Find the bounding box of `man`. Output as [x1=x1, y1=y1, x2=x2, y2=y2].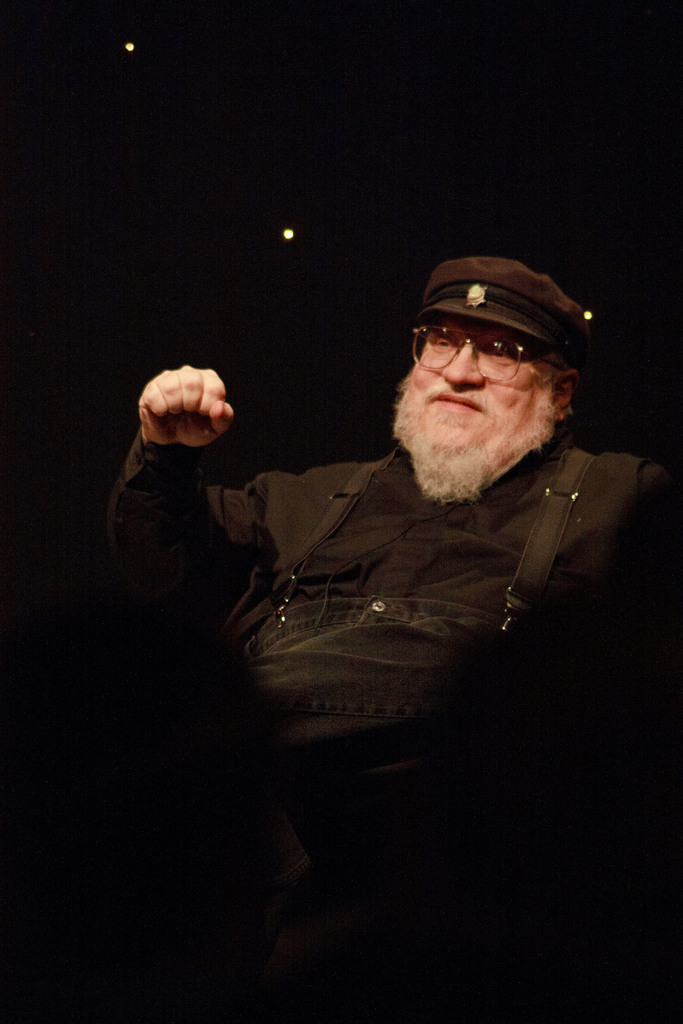
[x1=143, y1=244, x2=666, y2=899].
